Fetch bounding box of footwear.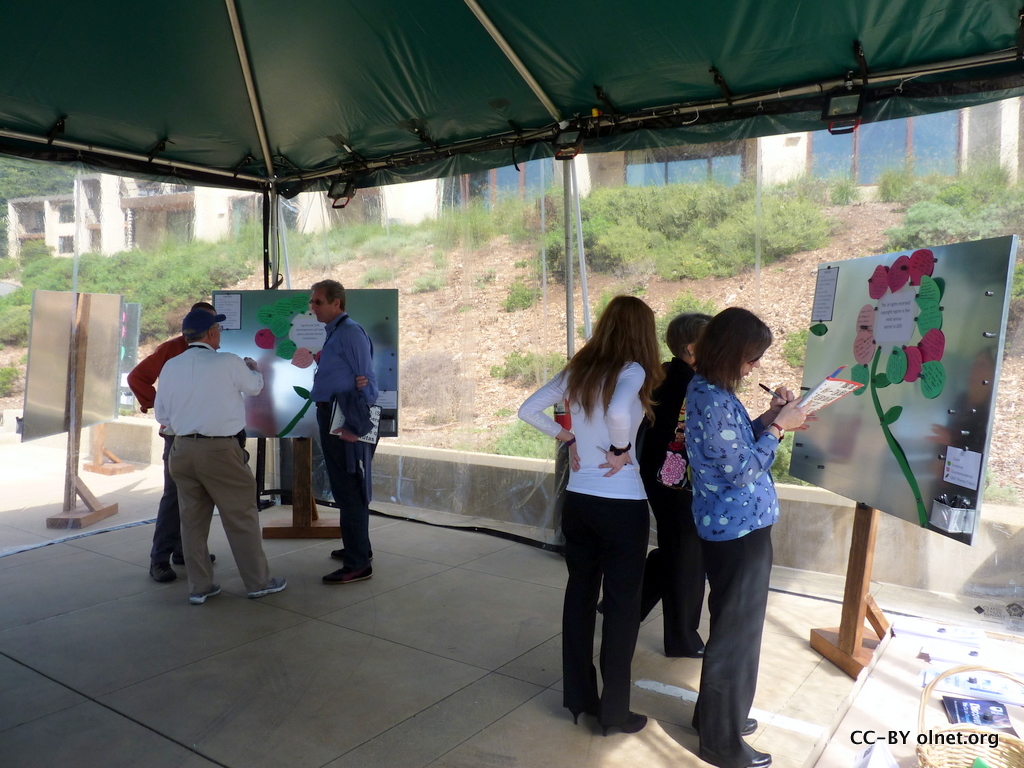
Bbox: select_region(245, 576, 287, 598).
